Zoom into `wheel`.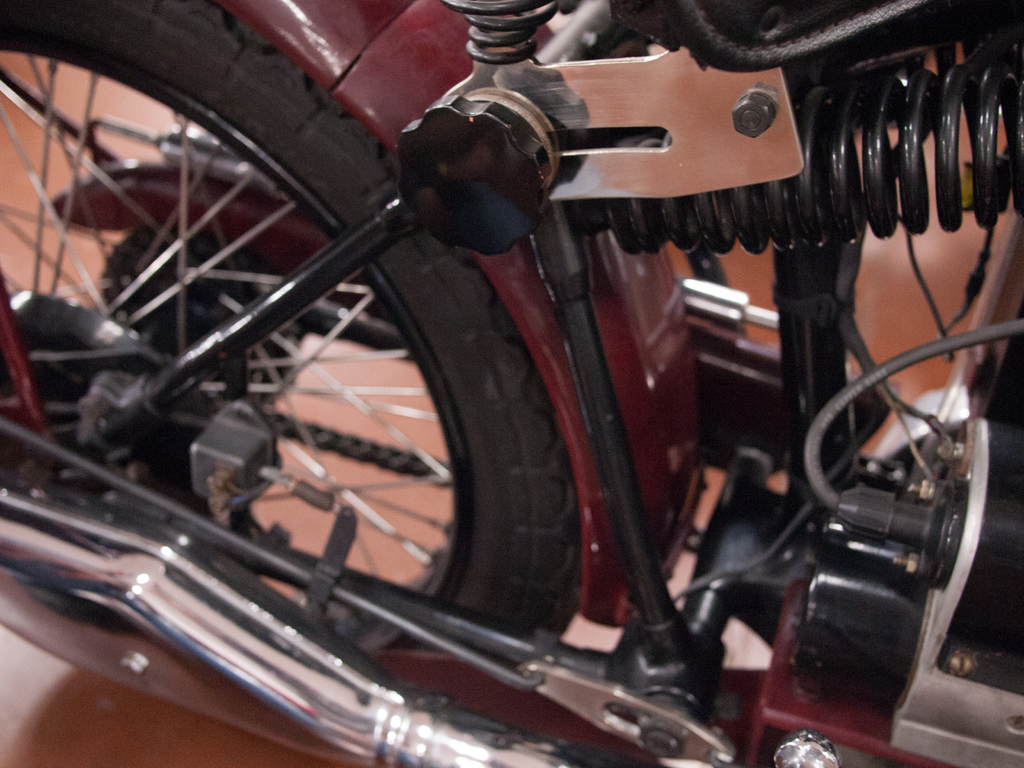
Zoom target: Rect(0, 0, 600, 669).
